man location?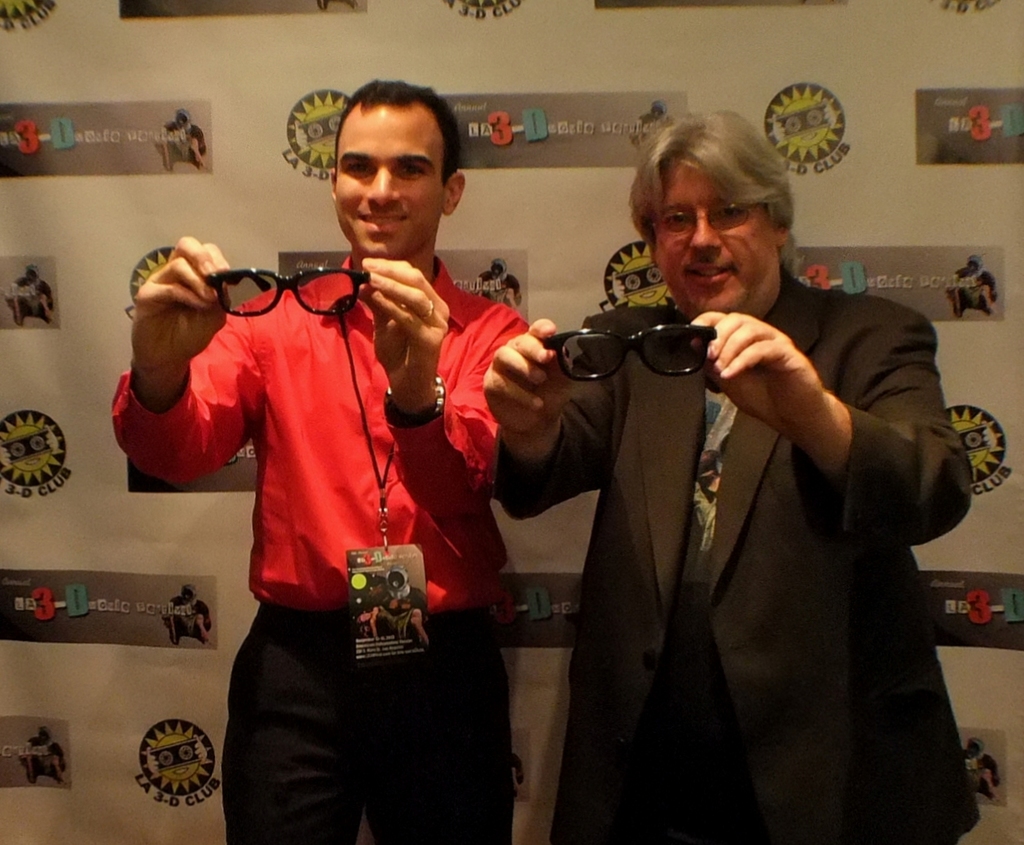
left=107, top=75, right=538, bottom=844
